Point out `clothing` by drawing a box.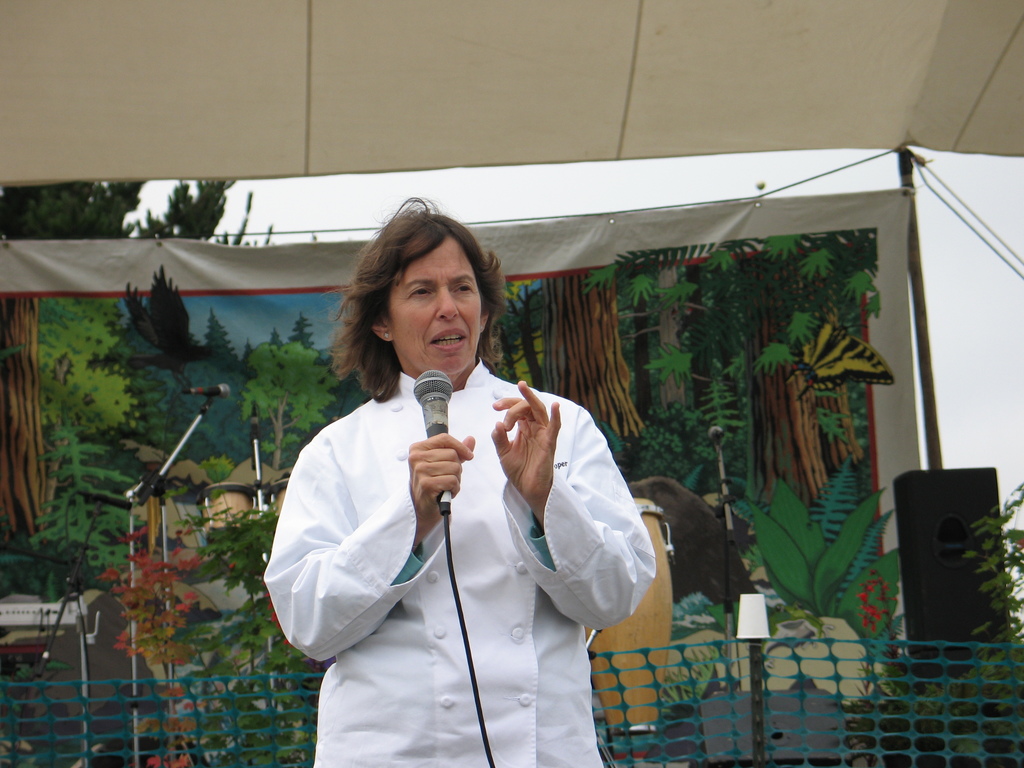
detection(265, 359, 657, 767).
